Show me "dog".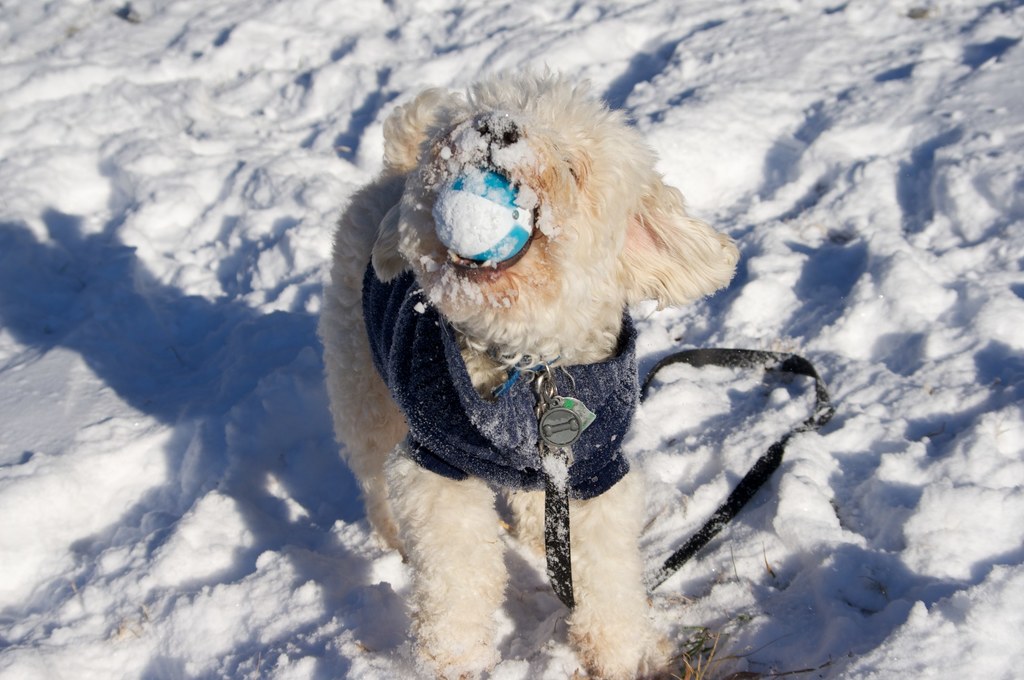
"dog" is here: 315:63:740:679.
